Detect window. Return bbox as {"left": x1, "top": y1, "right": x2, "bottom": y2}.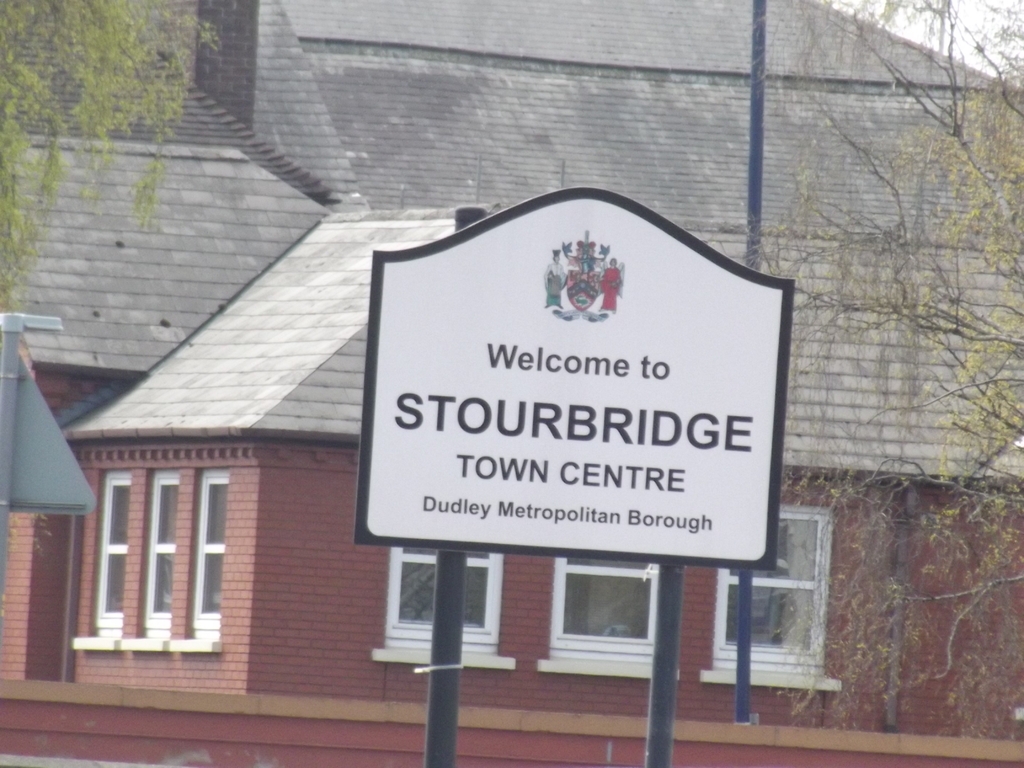
{"left": 141, "top": 465, "right": 180, "bottom": 639}.
